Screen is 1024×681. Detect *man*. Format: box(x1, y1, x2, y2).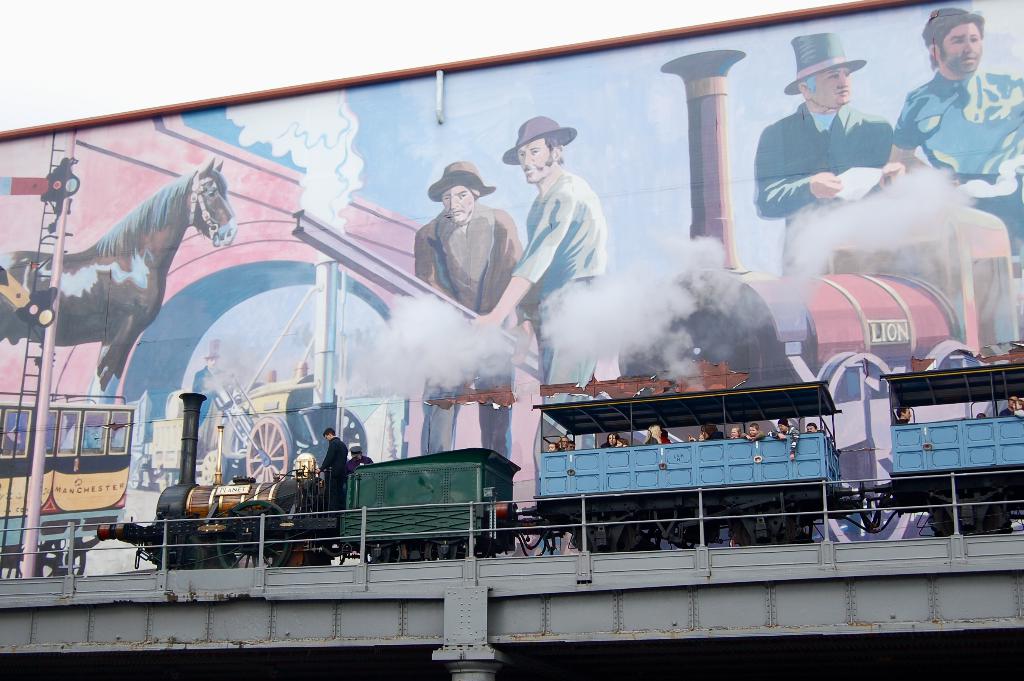
box(754, 36, 894, 369).
